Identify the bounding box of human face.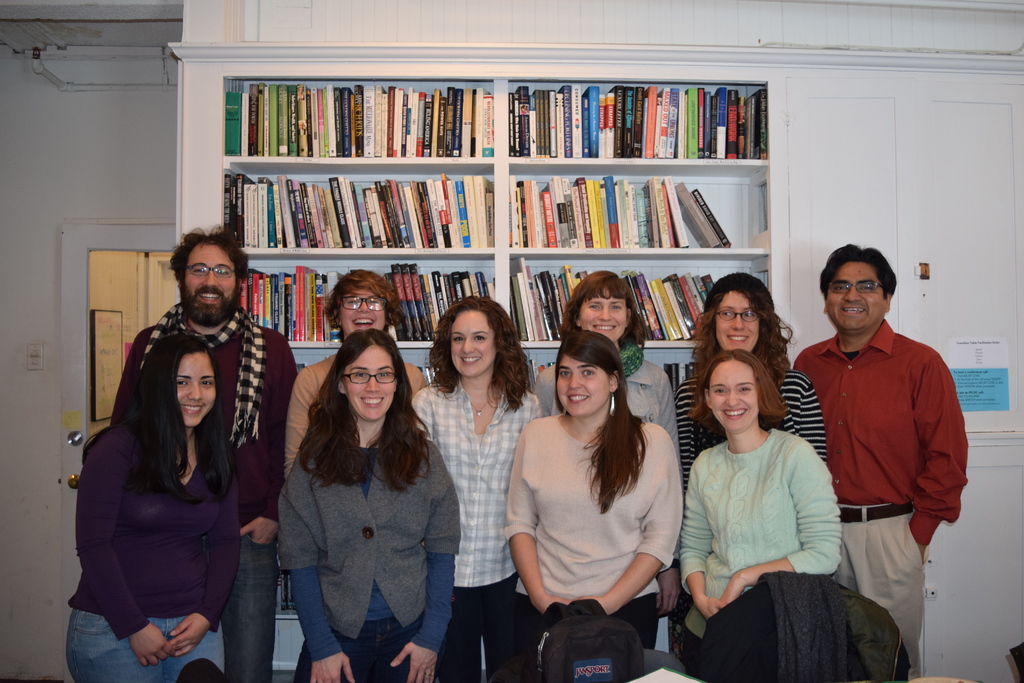
BBox(556, 354, 612, 417).
